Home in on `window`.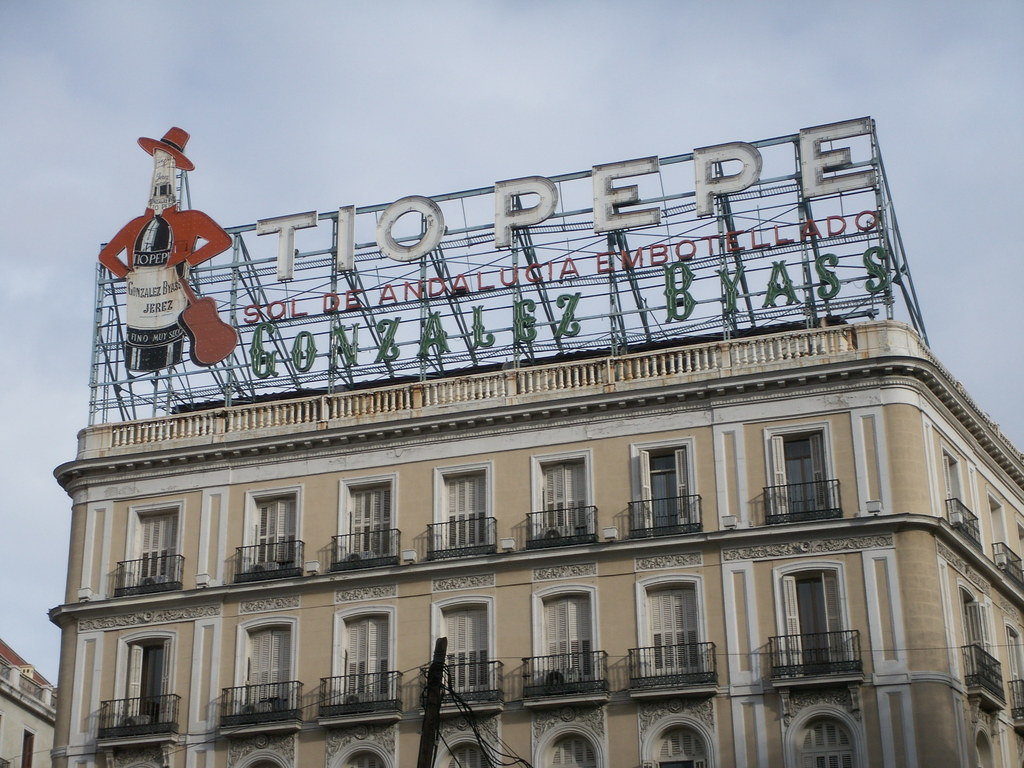
Homed in at 988:495:1006:564.
